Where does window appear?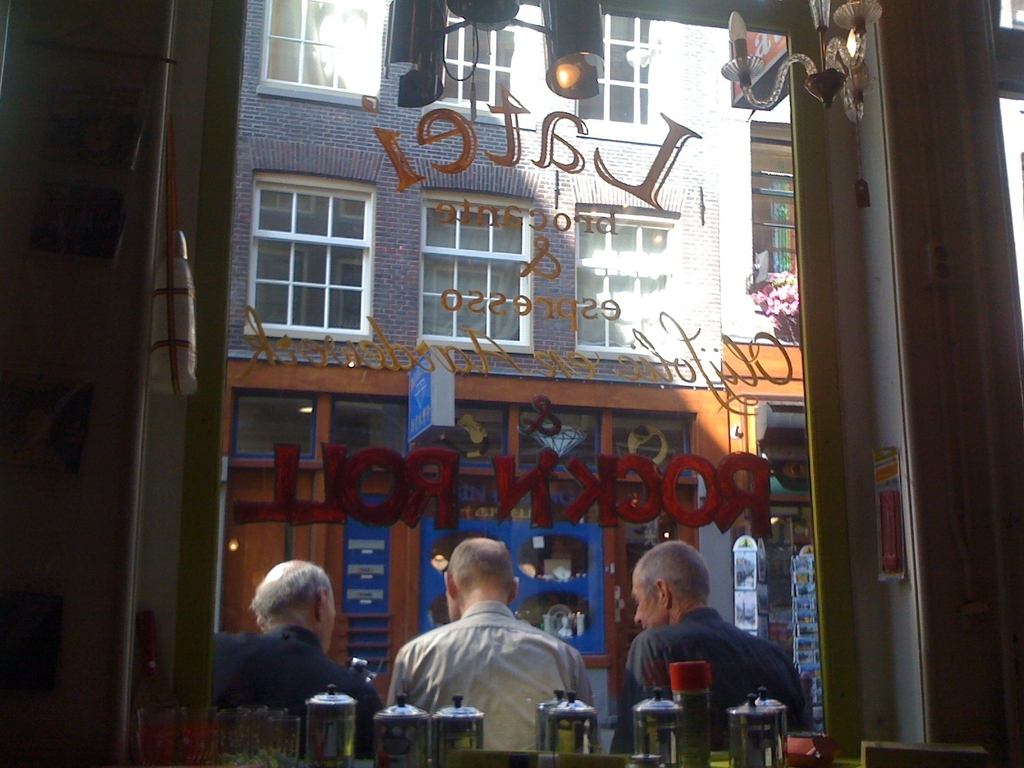
Appears at bbox=[568, 204, 684, 359].
